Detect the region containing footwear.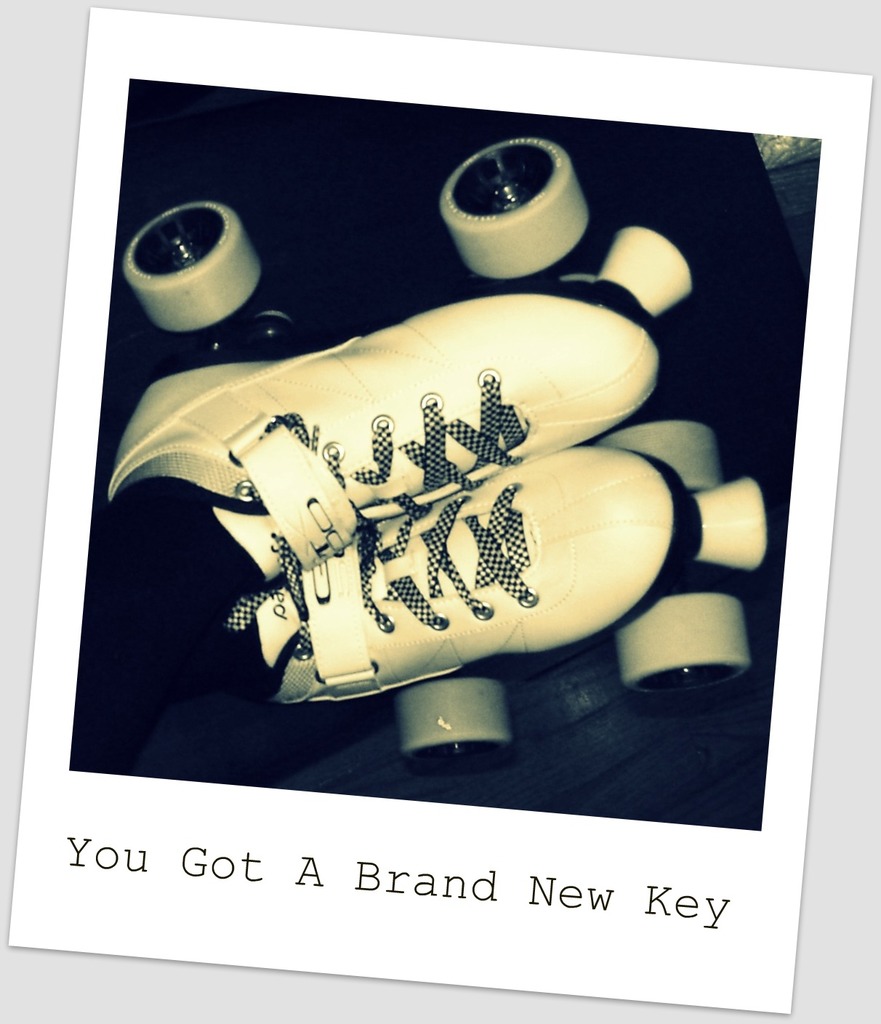
select_region(102, 257, 662, 598).
